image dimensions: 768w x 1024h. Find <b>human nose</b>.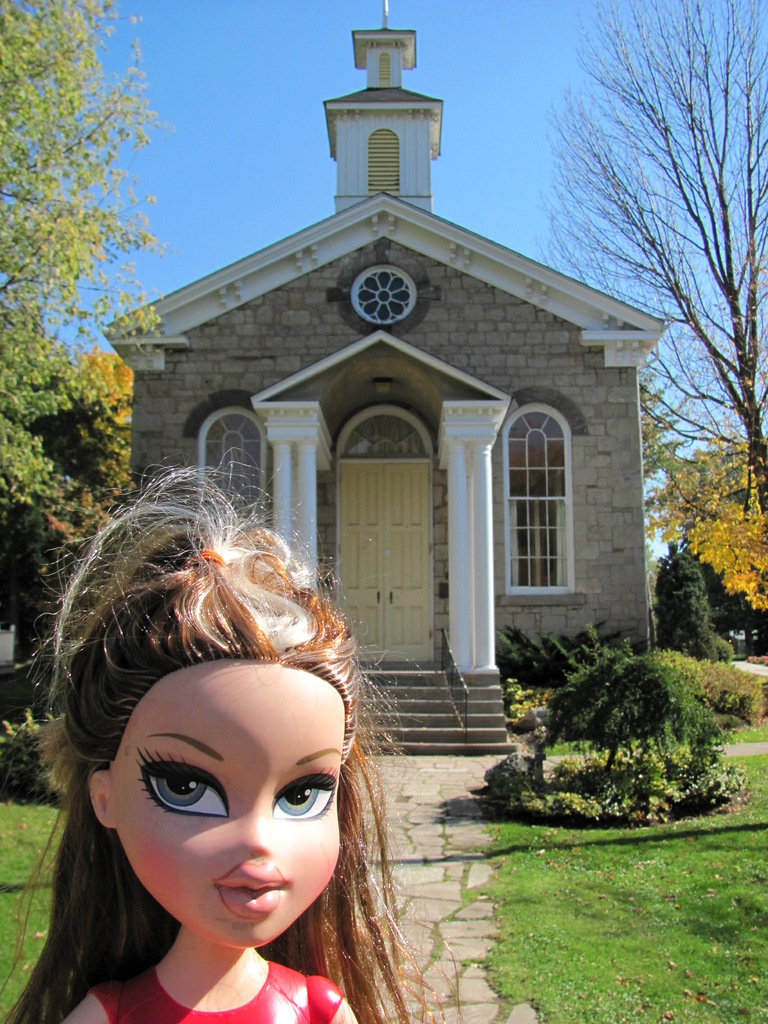
[left=244, top=802, right=269, bottom=851].
